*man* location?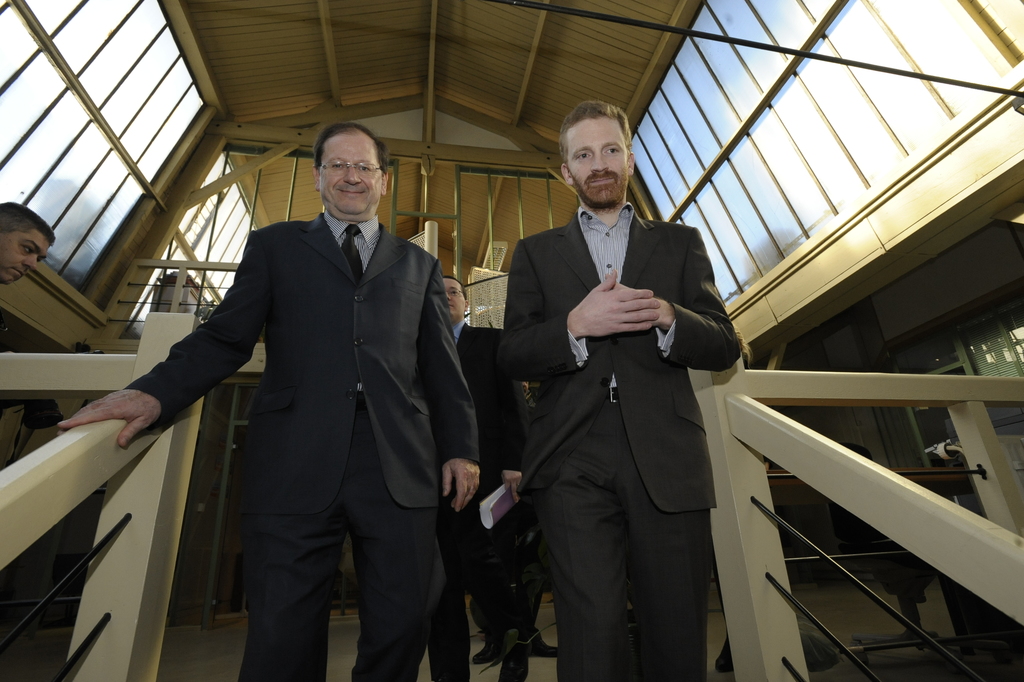
430,273,547,681
